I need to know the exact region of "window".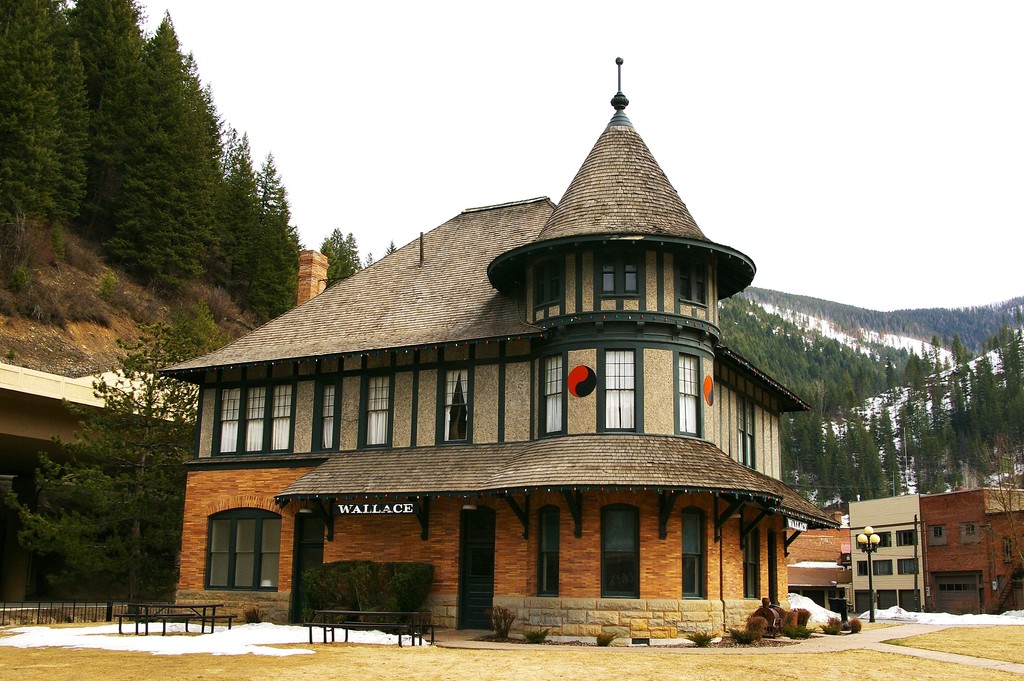
Region: box=[310, 375, 339, 450].
